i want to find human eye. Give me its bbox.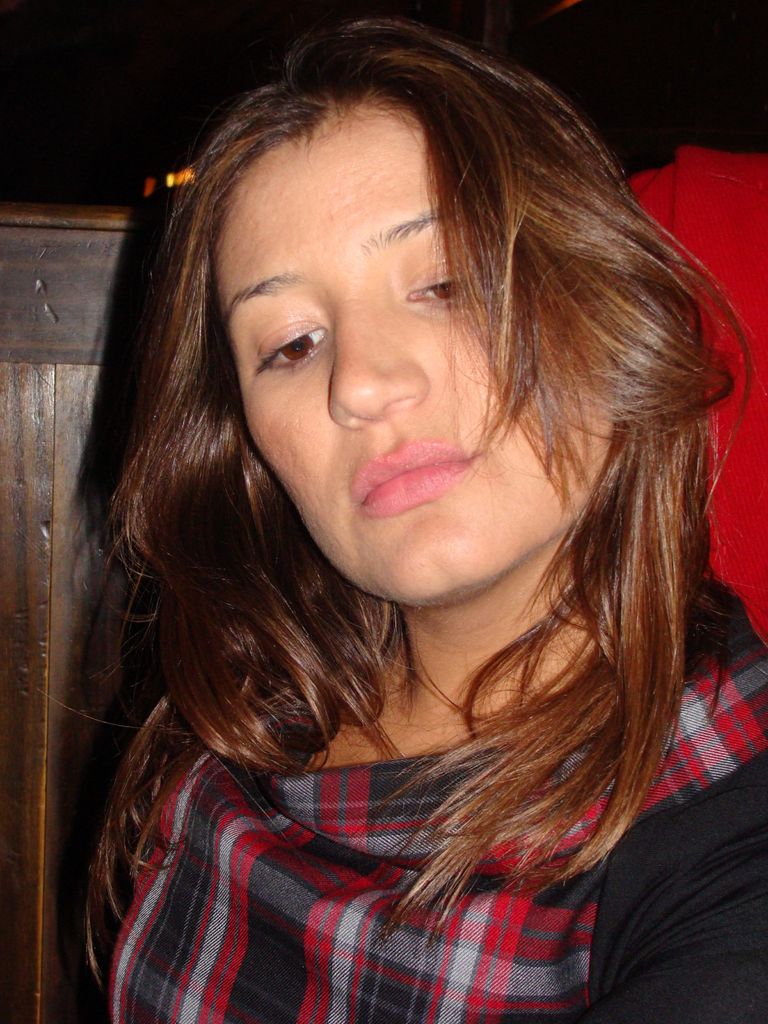
<region>254, 318, 335, 372</region>.
